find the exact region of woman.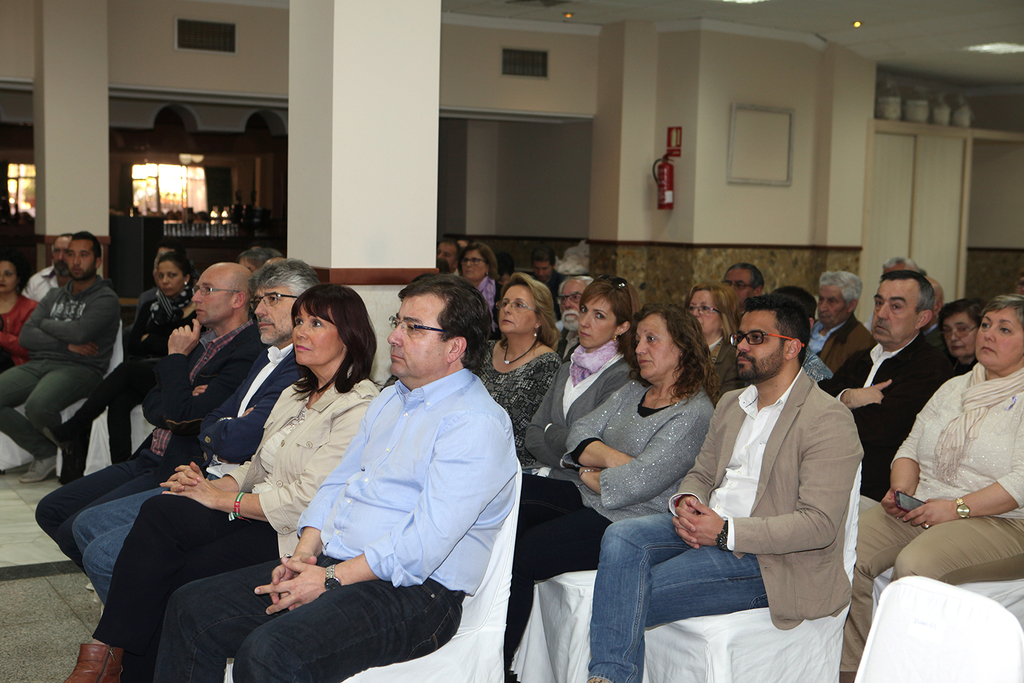
Exact region: left=530, top=273, right=640, bottom=477.
